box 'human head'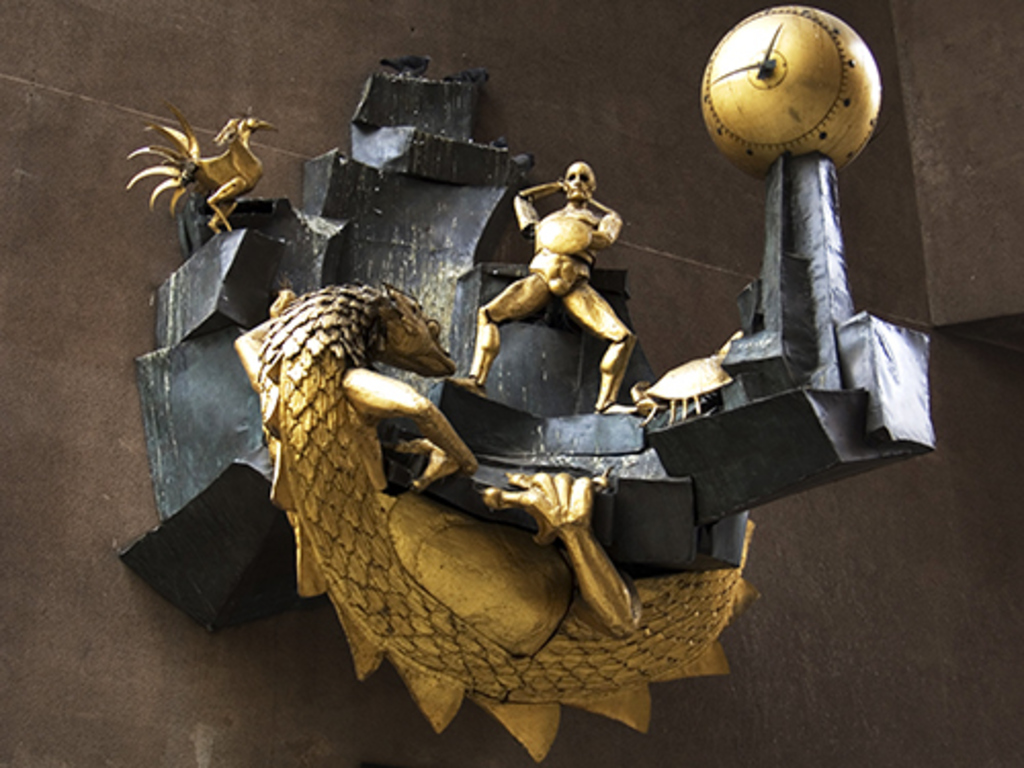
Rect(557, 160, 596, 201)
